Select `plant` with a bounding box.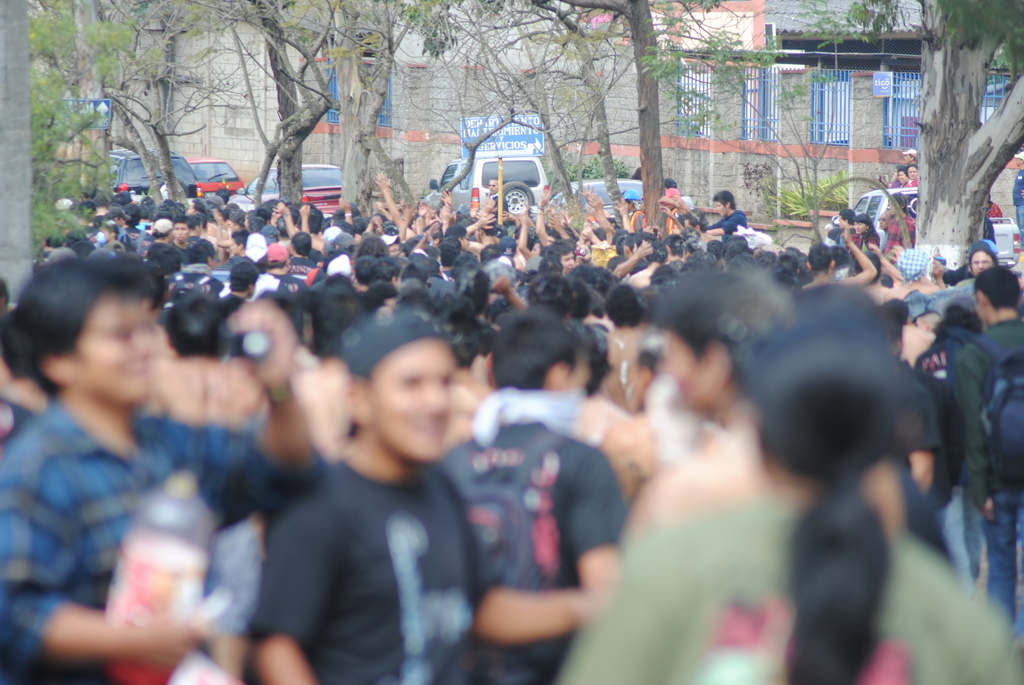
box=[732, 159, 790, 233].
